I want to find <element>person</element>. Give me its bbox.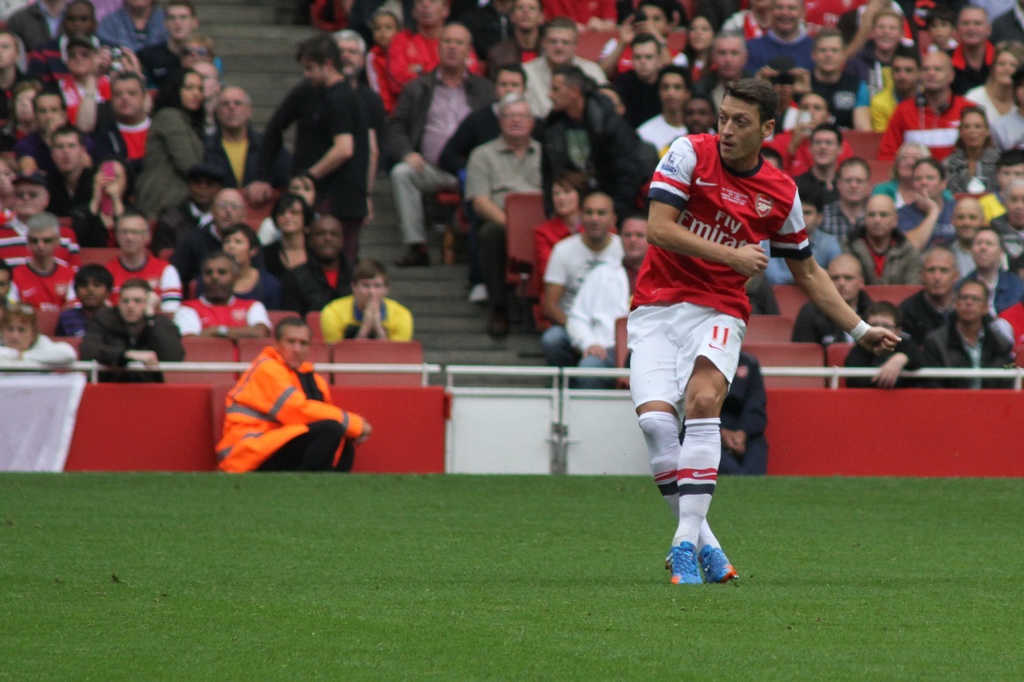
[846,191,935,282].
